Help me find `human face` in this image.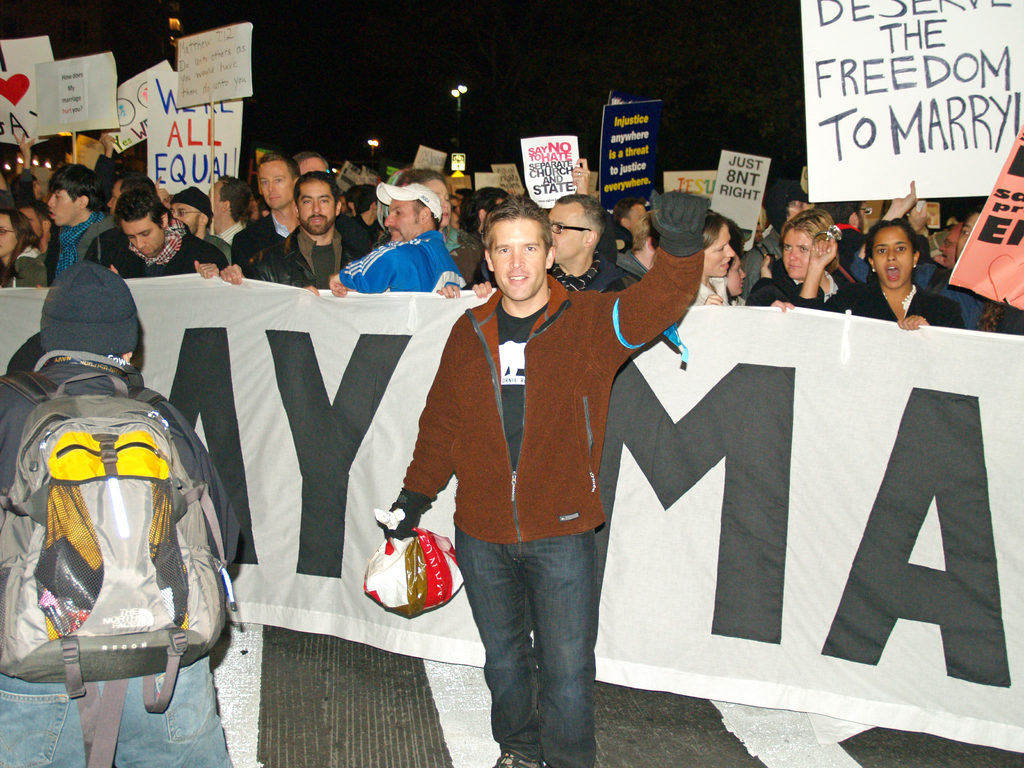
Found it: 551/200/584/257.
